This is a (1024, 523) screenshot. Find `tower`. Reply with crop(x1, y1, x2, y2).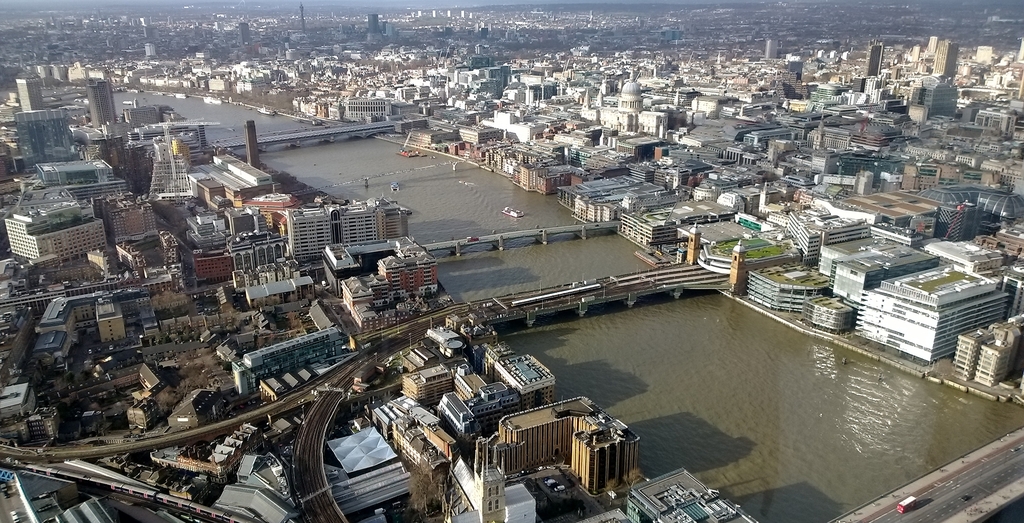
crop(368, 14, 378, 34).
